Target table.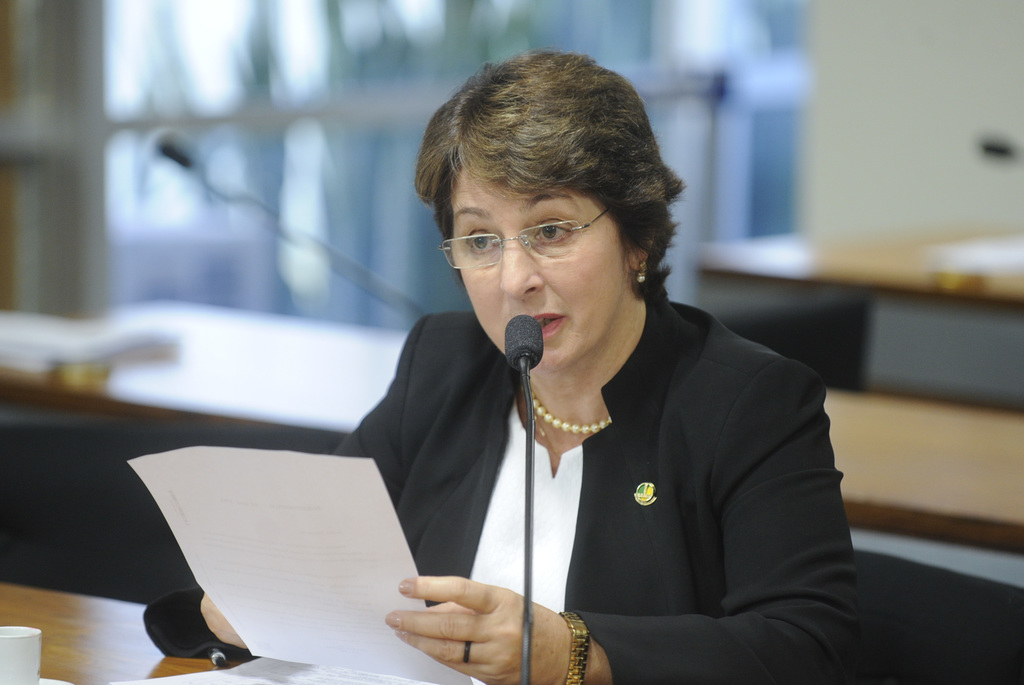
Target region: (0, 579, 499, 684).
